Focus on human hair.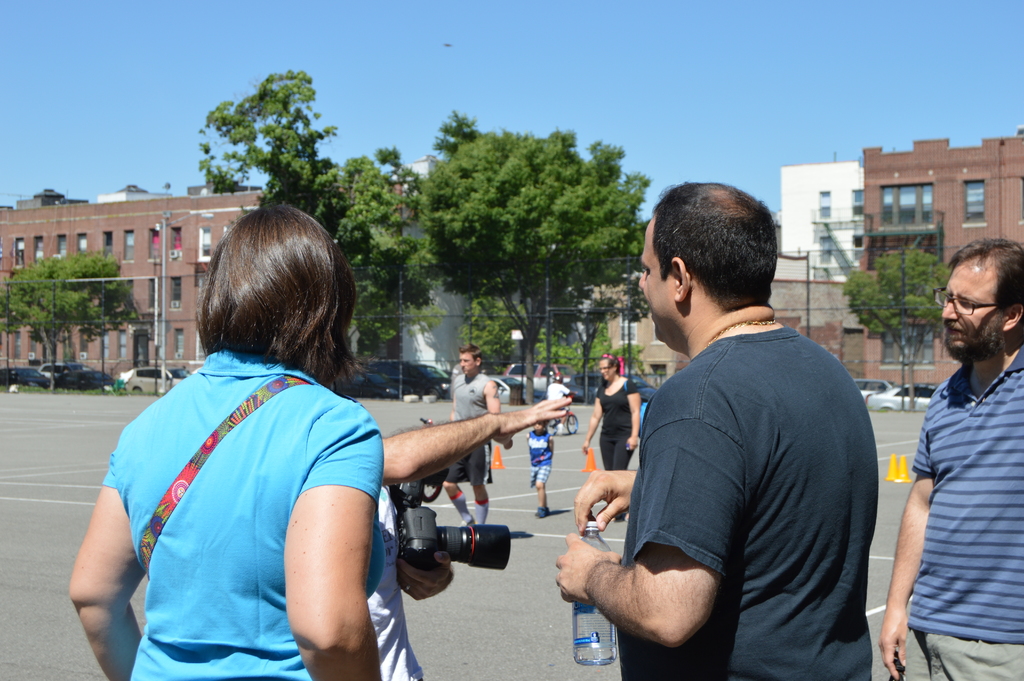
Focused at 947/236/1023/336.
